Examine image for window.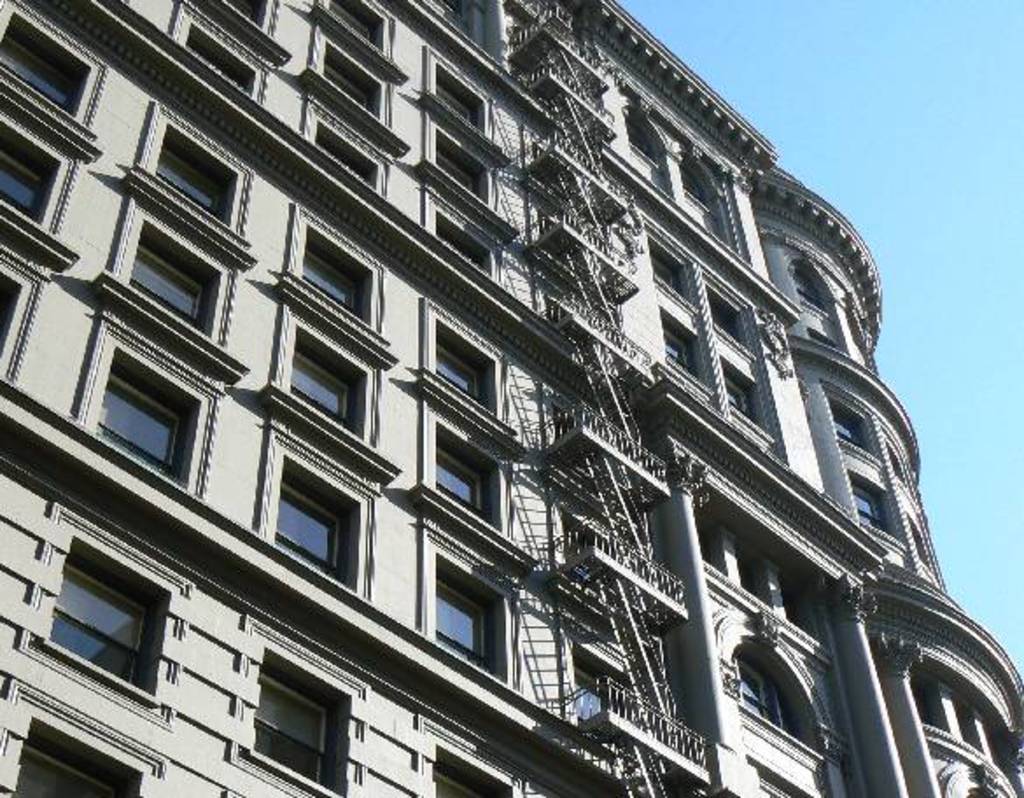
Examination result: (x1=553, y1=404, x2=581, y2=446).
